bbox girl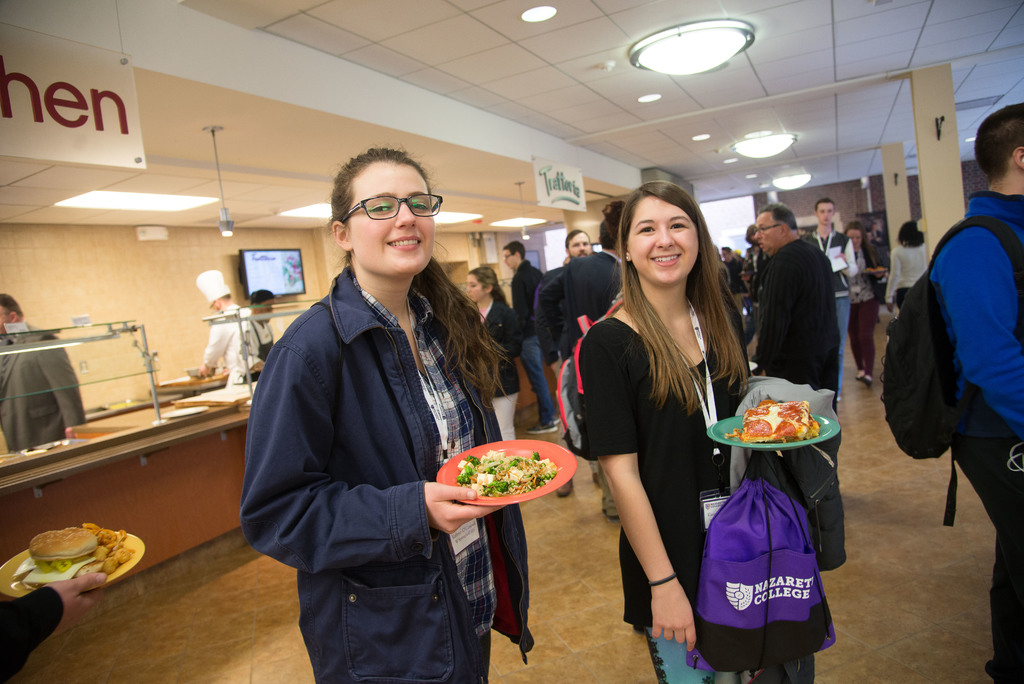
(573,184,781,683)
